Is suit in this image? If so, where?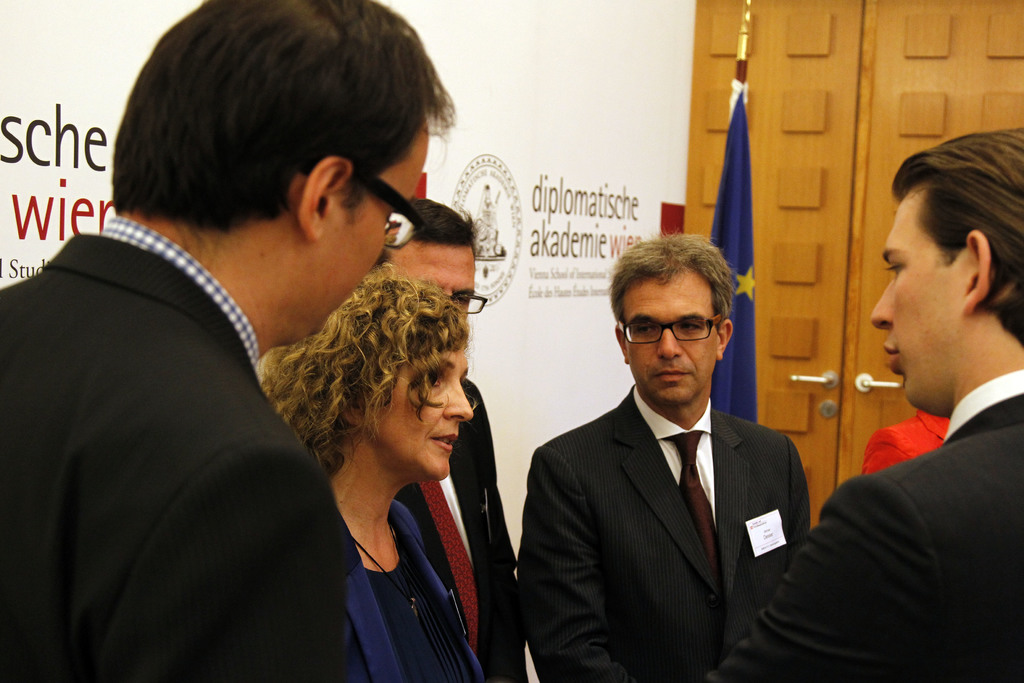
Yes, at left=711, top=366, right=1023, bottom=682.
